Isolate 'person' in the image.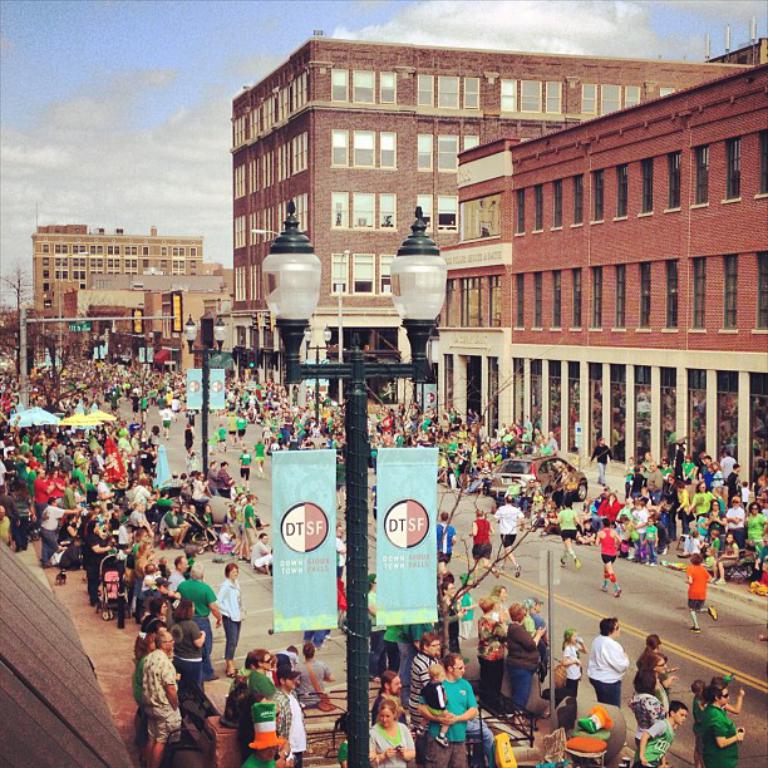
Isolated region: {"x1": 236, "y1": 444, "x2": 257, "y2": 479}.
